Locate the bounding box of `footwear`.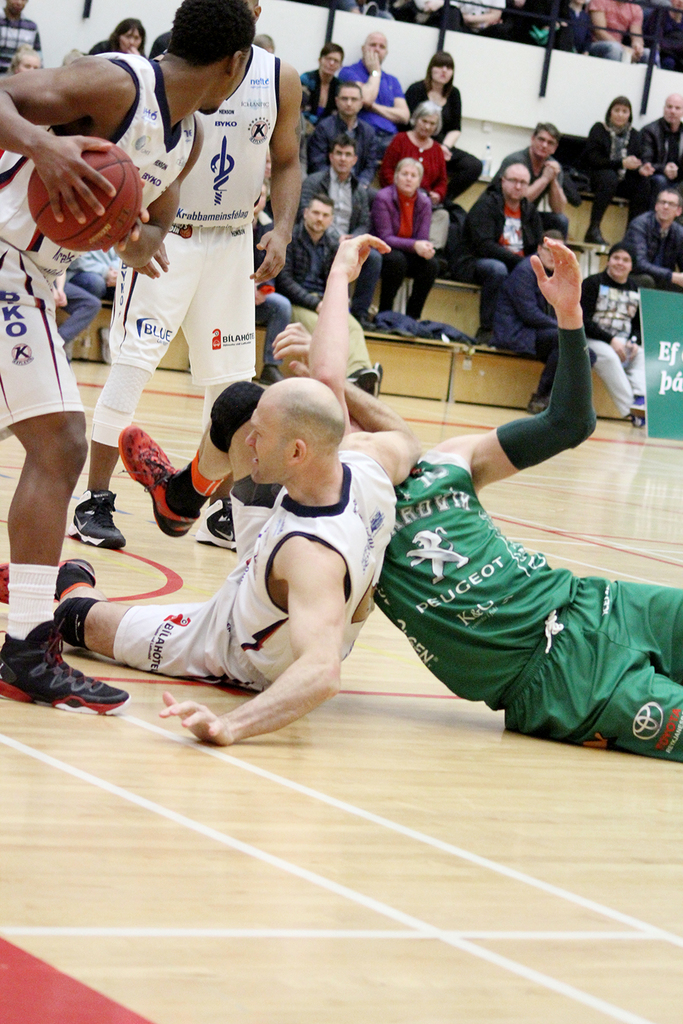
Bounding box: <box>12,644,104,715</box>.
